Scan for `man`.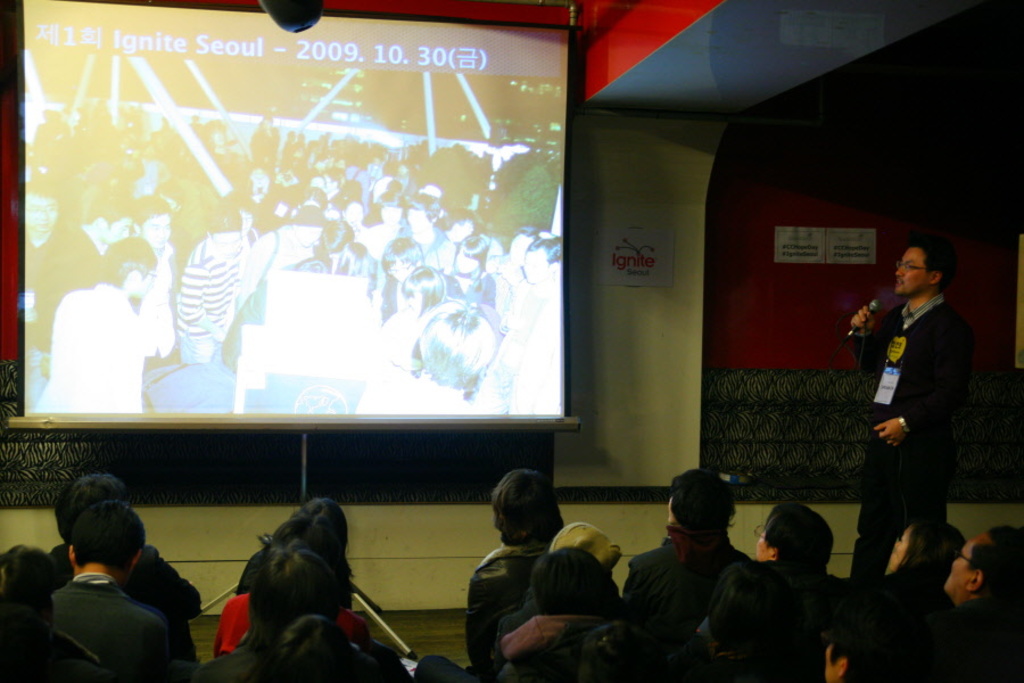
Scan result: box(39, 502, 192, 682).
